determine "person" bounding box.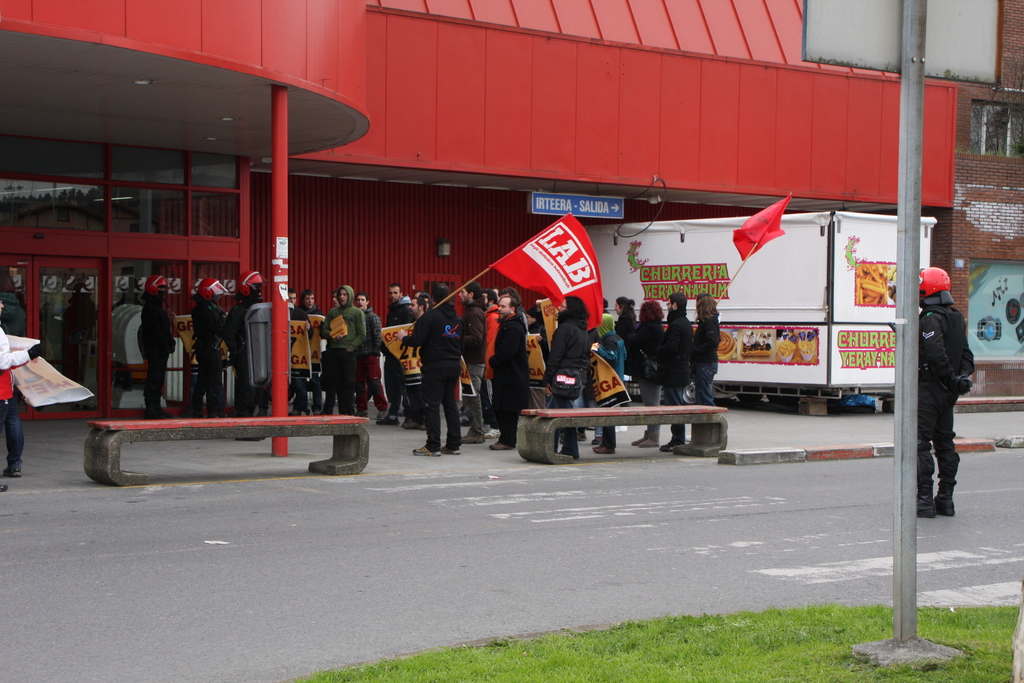
Determined: [630, 290, 671, 450].
